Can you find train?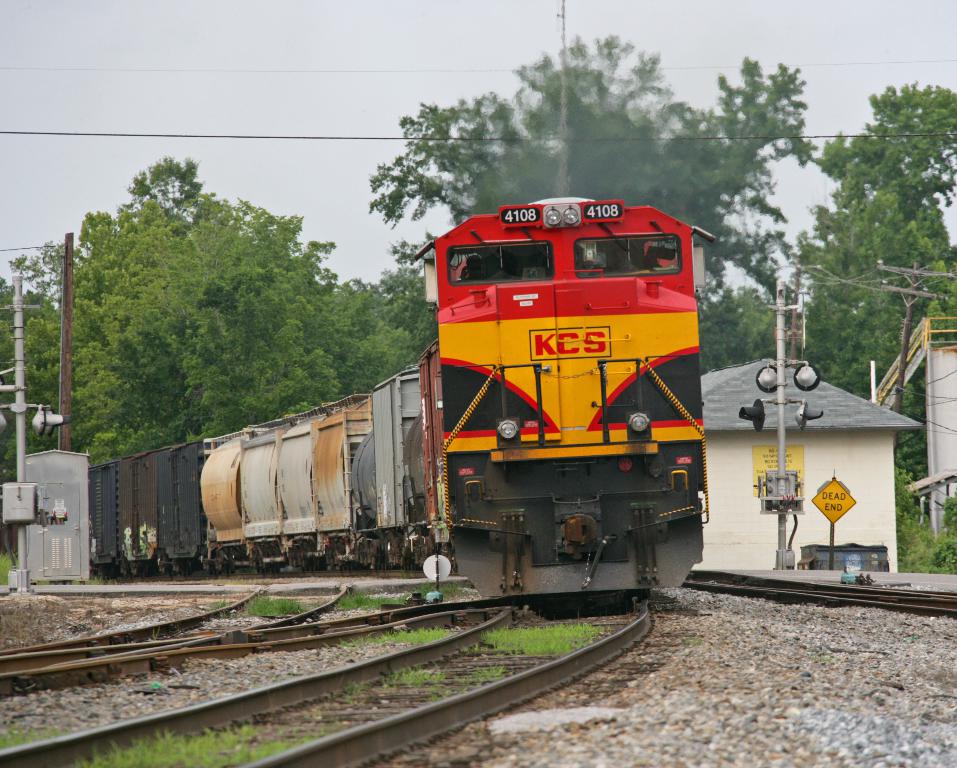
Yes, bounding box: [left=85, top=198, right=717, bottom=611].
